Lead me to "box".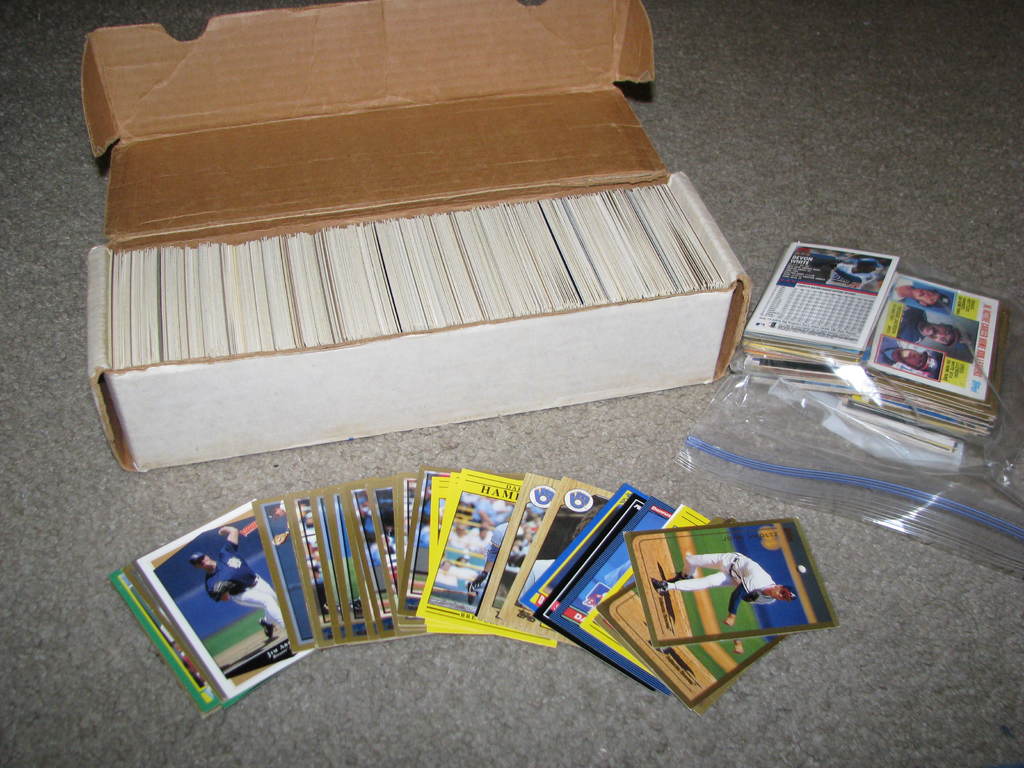
Lead to 80 0 753 472.
